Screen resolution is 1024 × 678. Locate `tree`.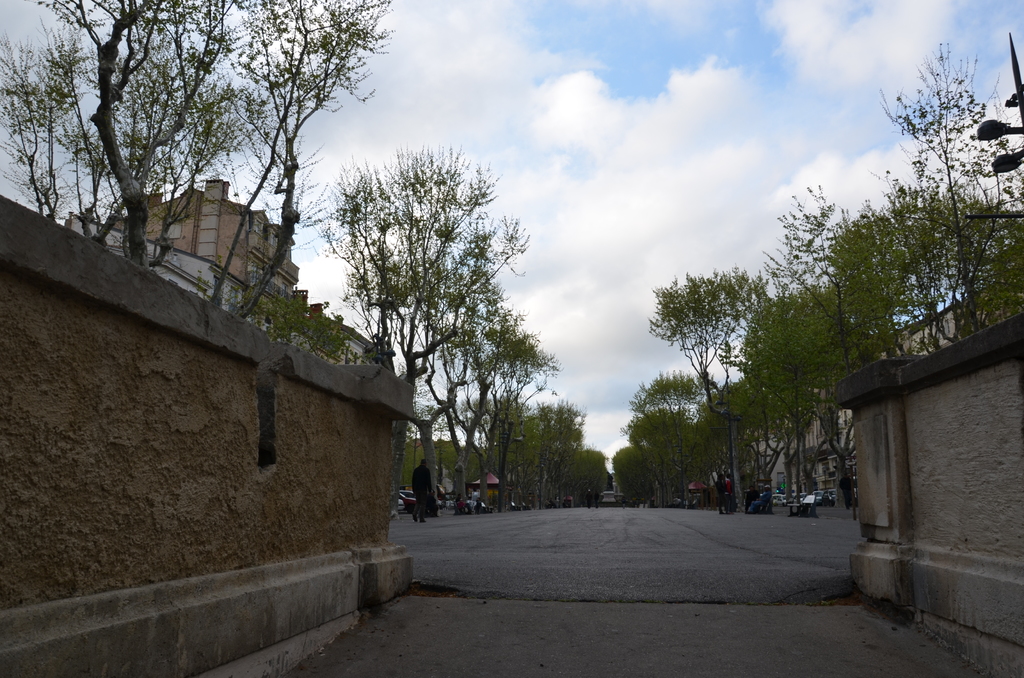
228, 279, 355, 364.
